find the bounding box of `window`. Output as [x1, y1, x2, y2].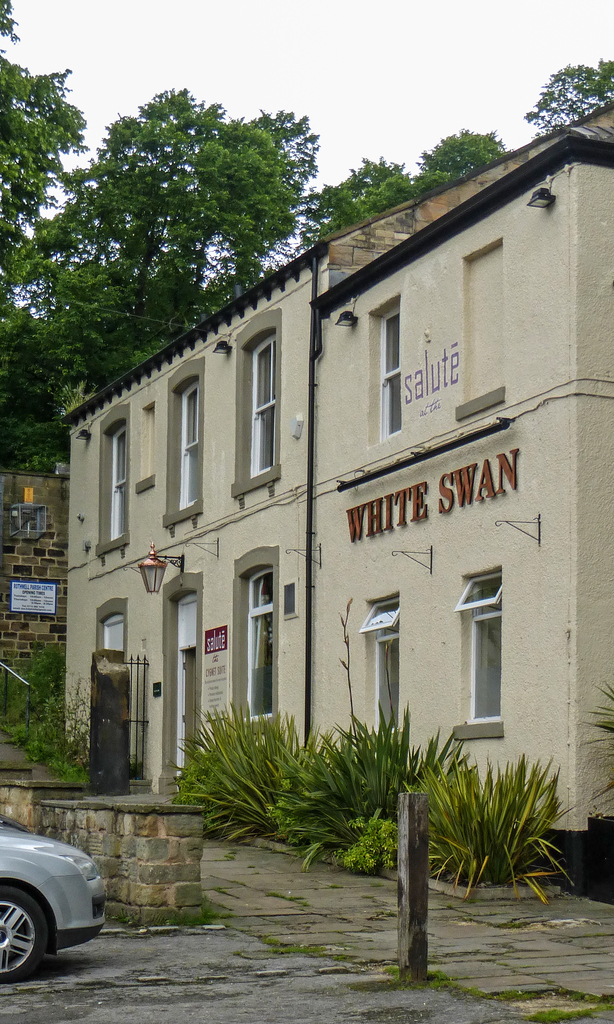
[245, 564, 282, 725].
